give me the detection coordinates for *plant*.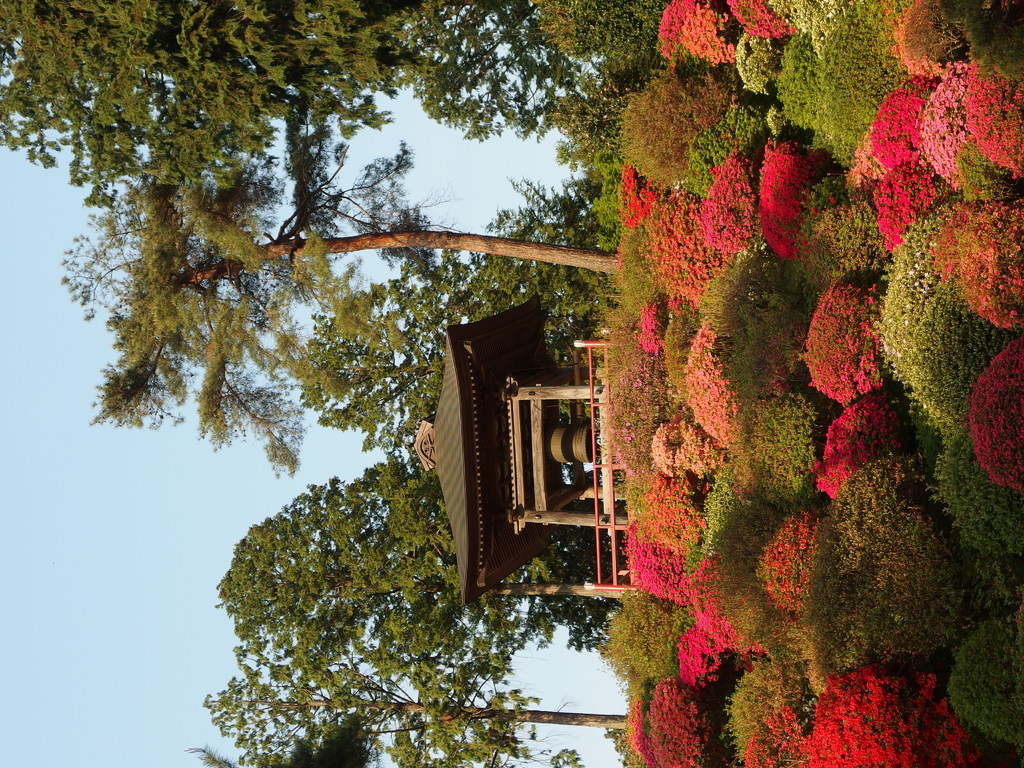
detection(726, 664, 834, 743).
